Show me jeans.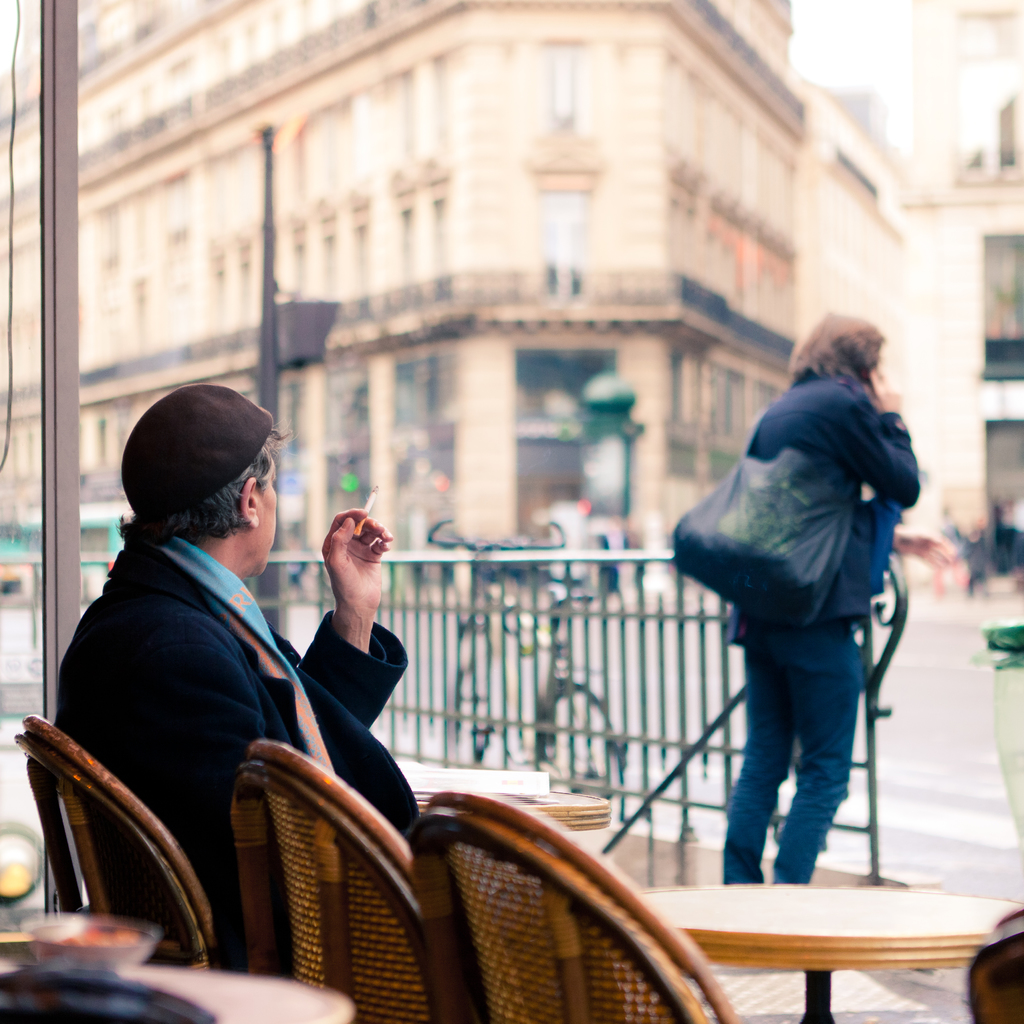
jeans is here: [left=721, top=621, right=867, bottom=890].
